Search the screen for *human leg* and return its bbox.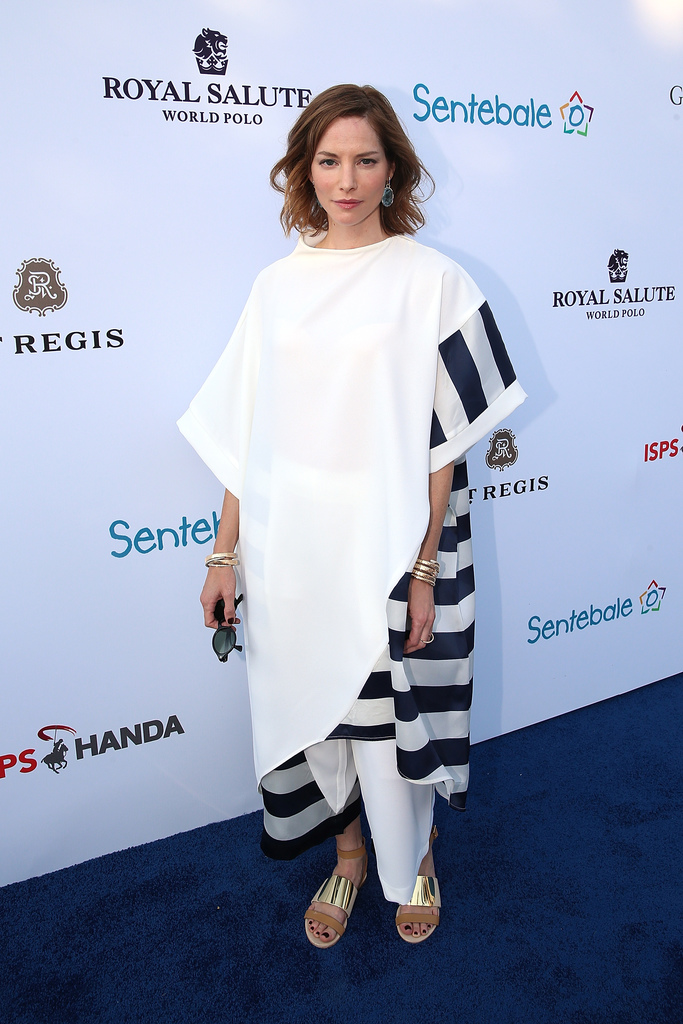
Found: <bbox>391, 509, 442, 950</bbox>.
